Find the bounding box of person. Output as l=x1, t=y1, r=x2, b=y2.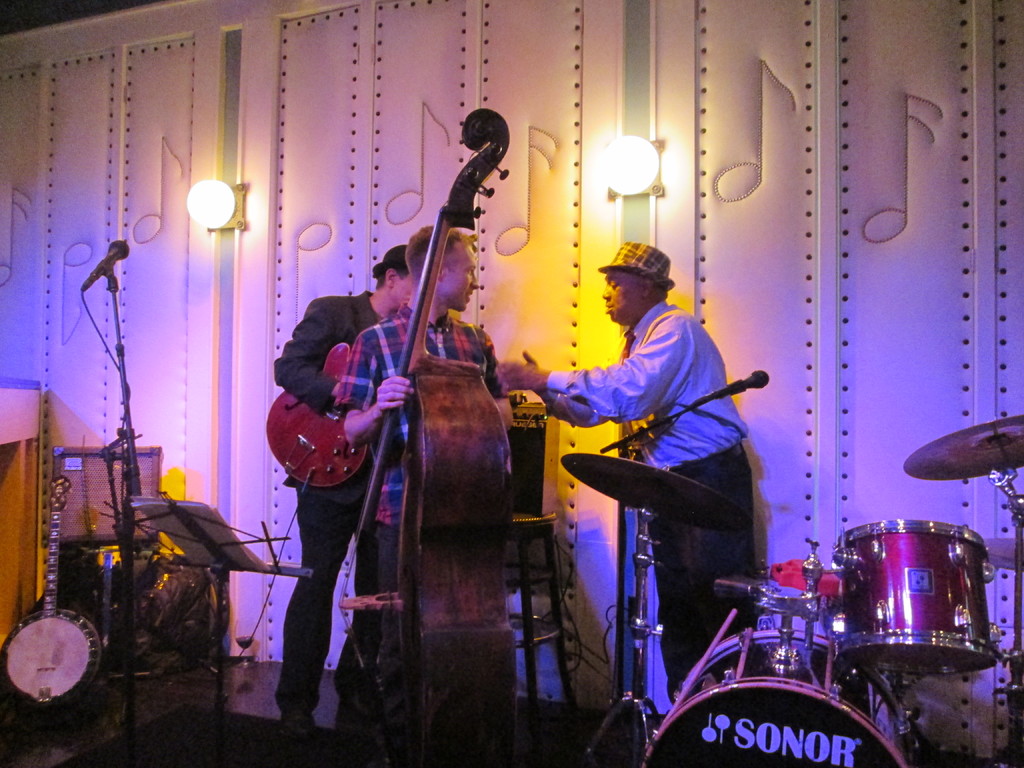
l=331, t=221, r=515, b=708.
